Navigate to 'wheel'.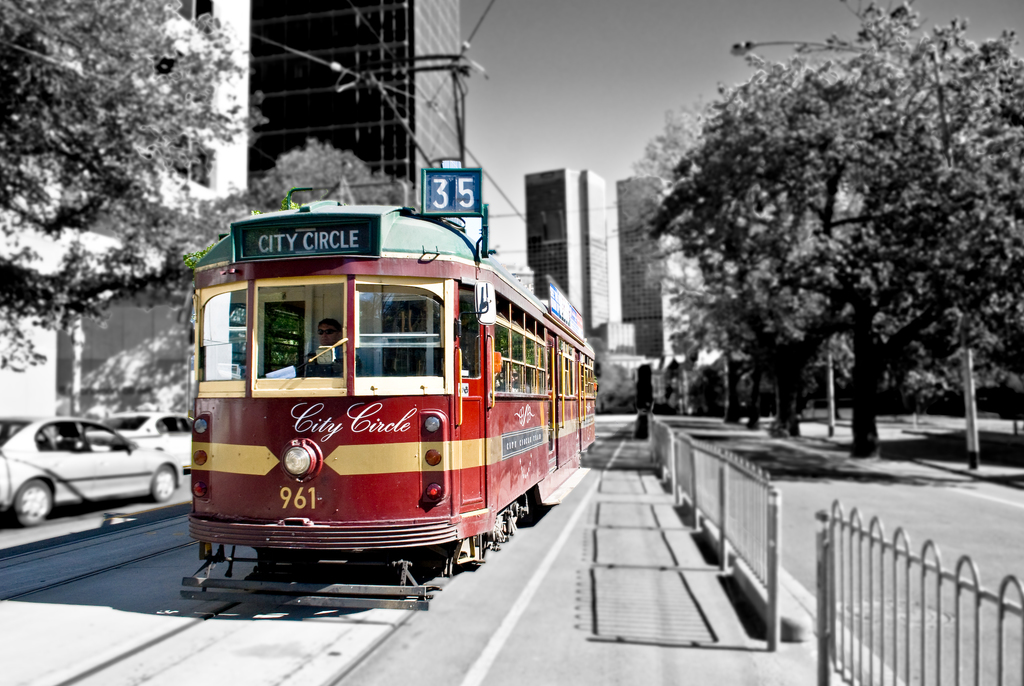
Navigation target: [3, 479, 55, 527].
